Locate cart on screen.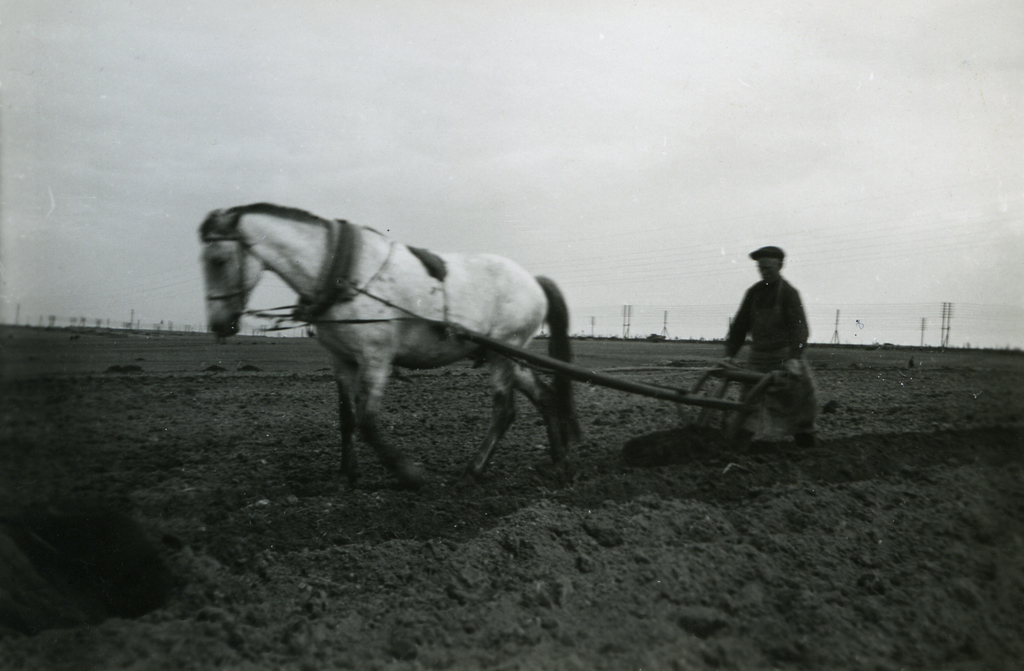
On screen at 426,319,792,464.
